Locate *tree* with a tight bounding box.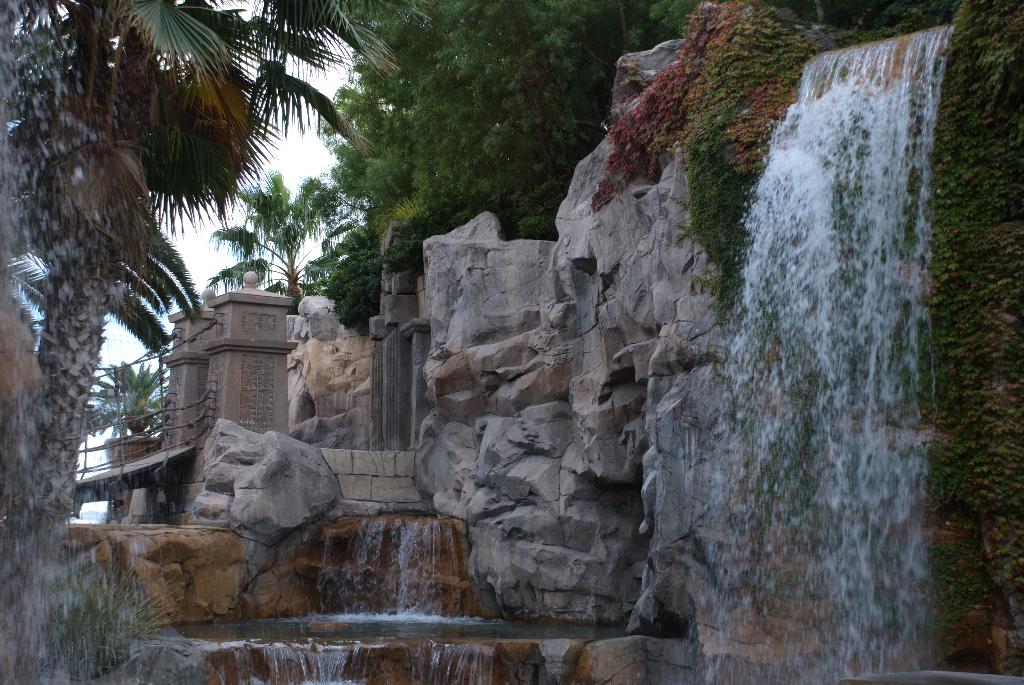
l=195, t=166, r=337, b=317.
